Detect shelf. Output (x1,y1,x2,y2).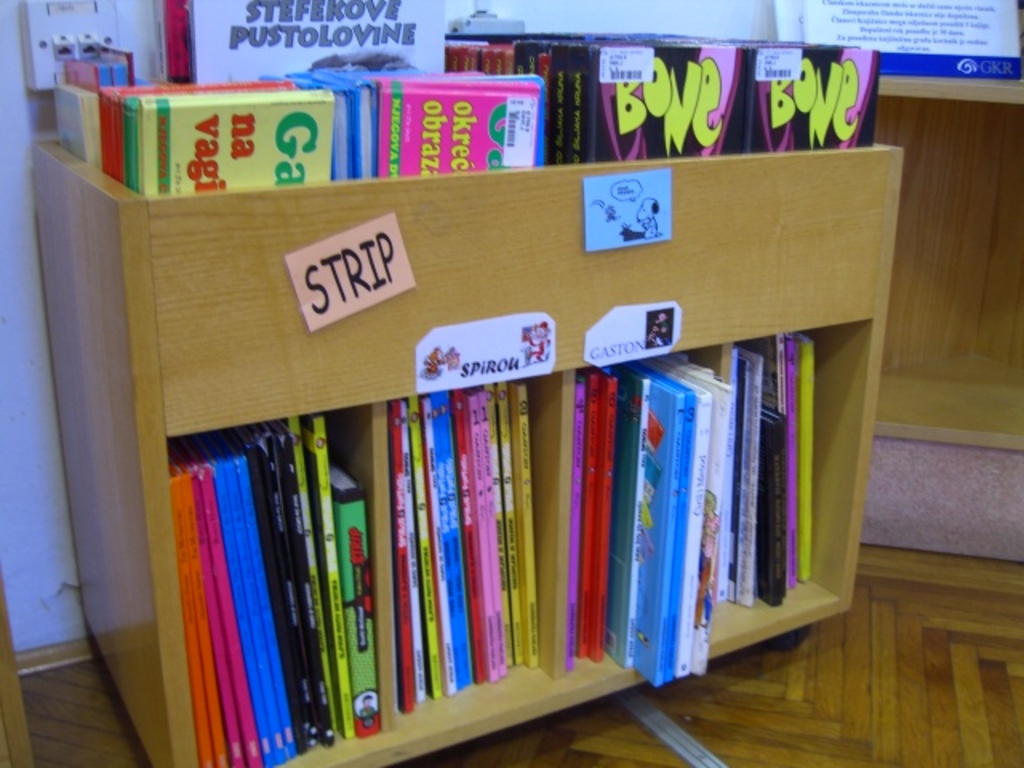
(158,330,866,766).
